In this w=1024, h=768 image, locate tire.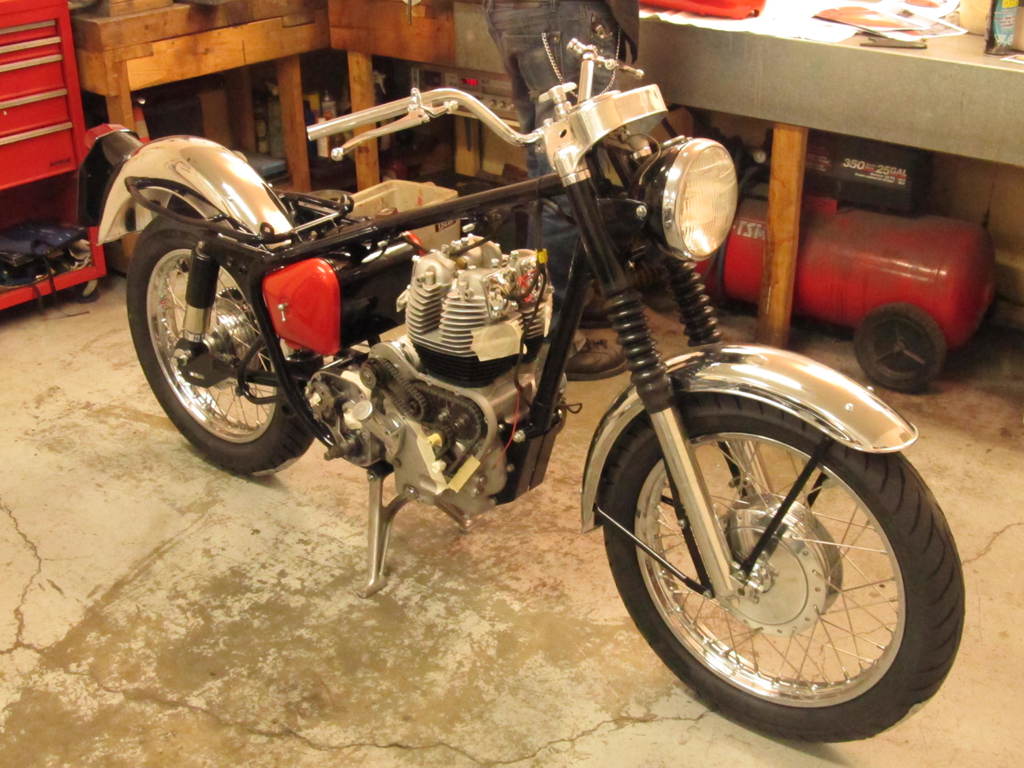
Bounding box: region(127, 207, 316, 477).
